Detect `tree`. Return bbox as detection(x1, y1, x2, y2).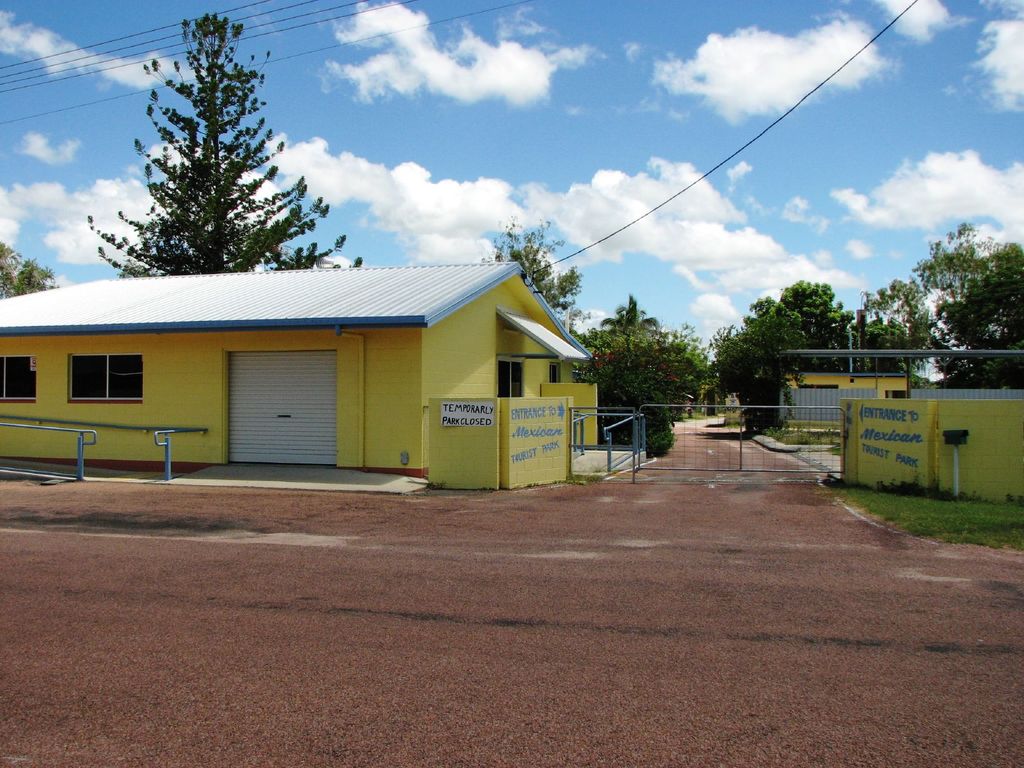
detection(576, 339, 694, 458).
